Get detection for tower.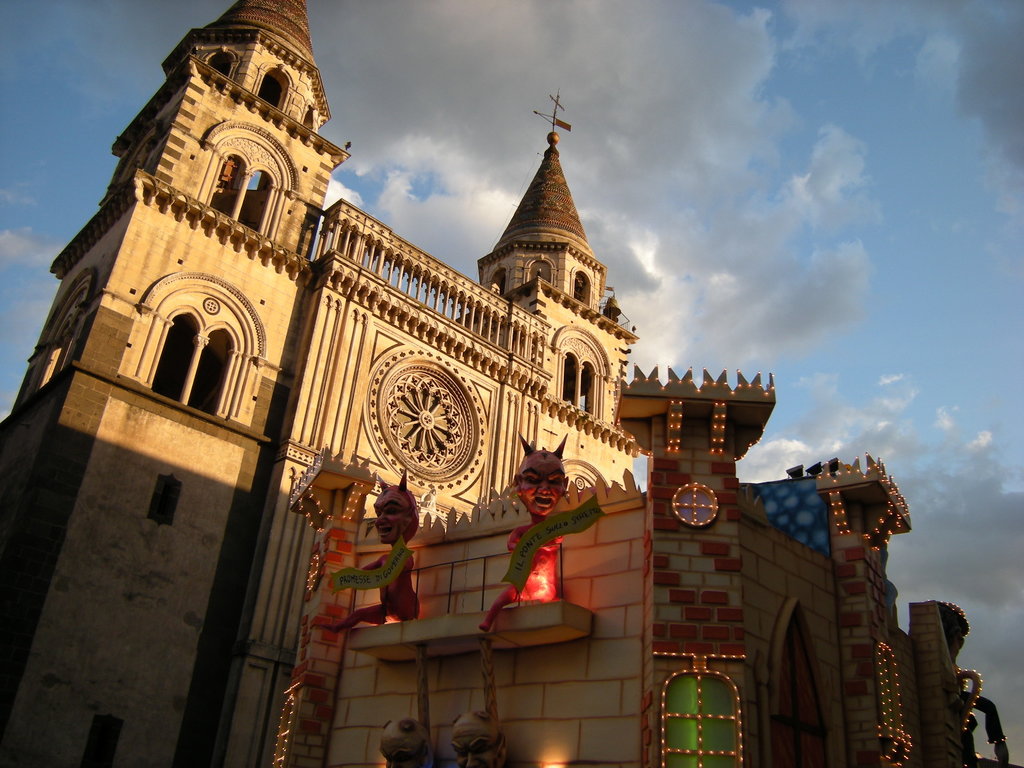
Detection: select_region(0, 0, 1017, 767).
